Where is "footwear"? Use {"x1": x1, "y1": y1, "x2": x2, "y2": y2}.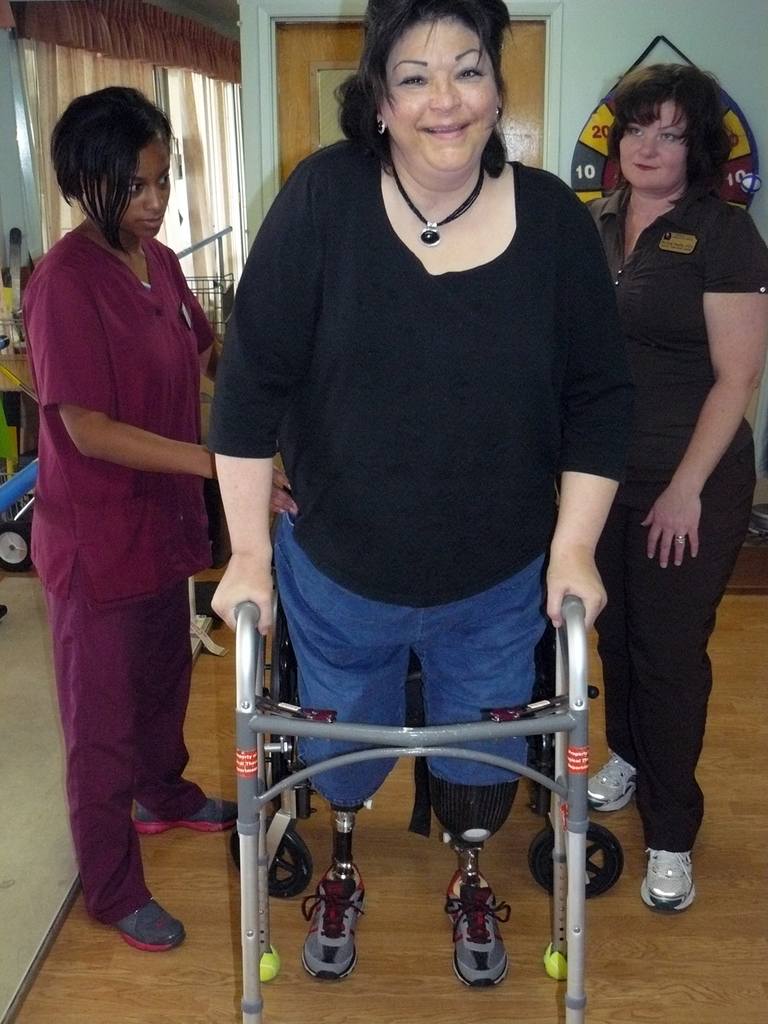
{"x1": 637, "y1": 848, "x2": 694, "y2": 913}.
